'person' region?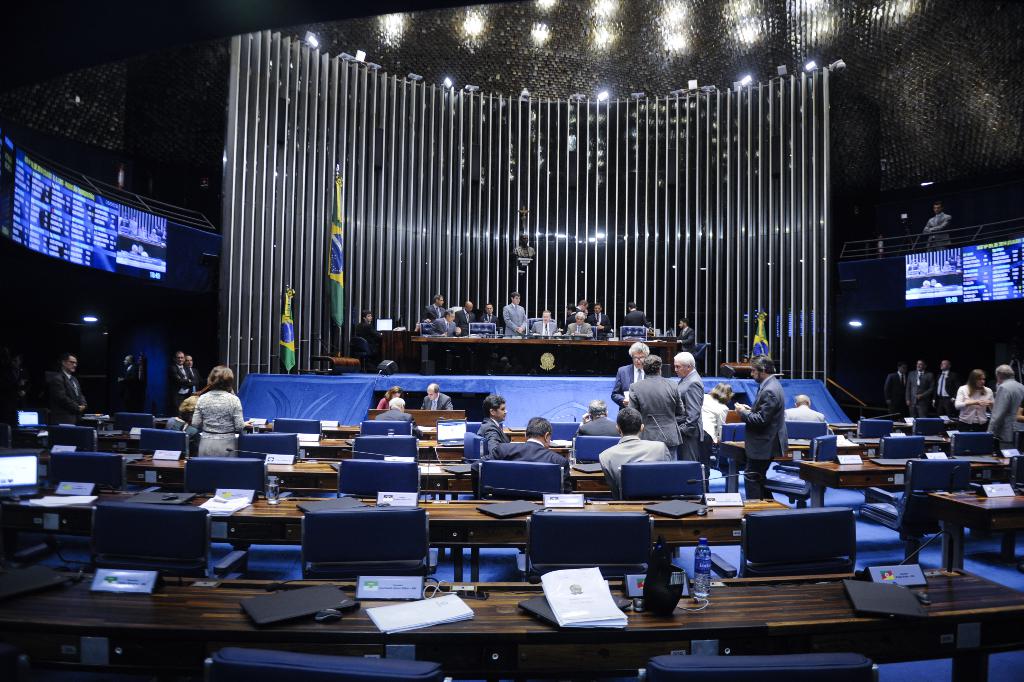
l=376, t=396, r=426, b=440
